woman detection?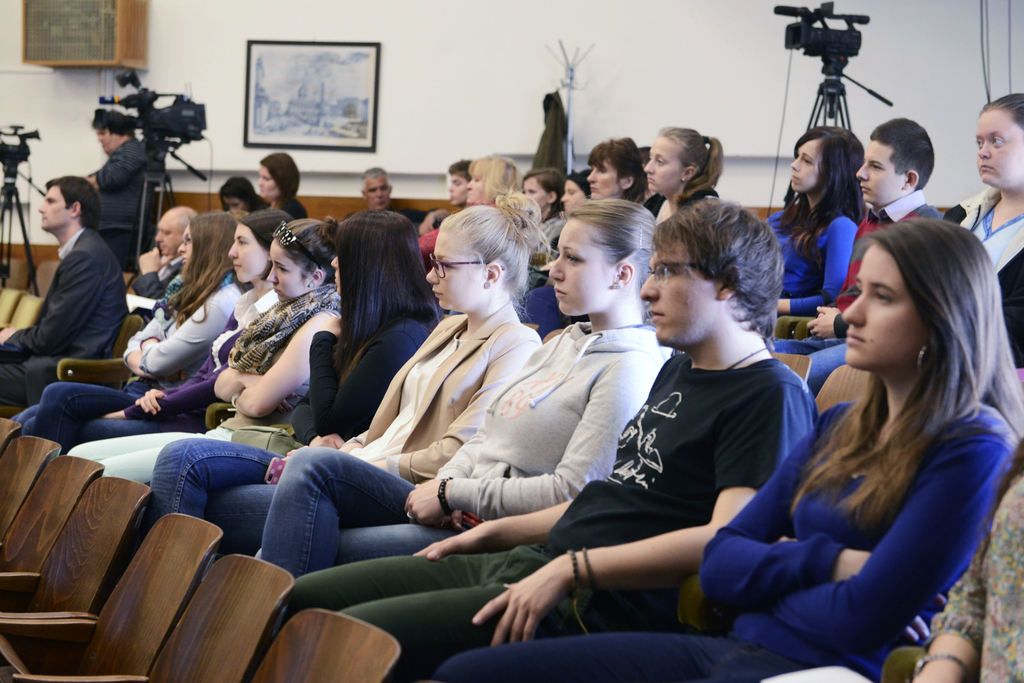
box(407, 220, 1023, 680)
